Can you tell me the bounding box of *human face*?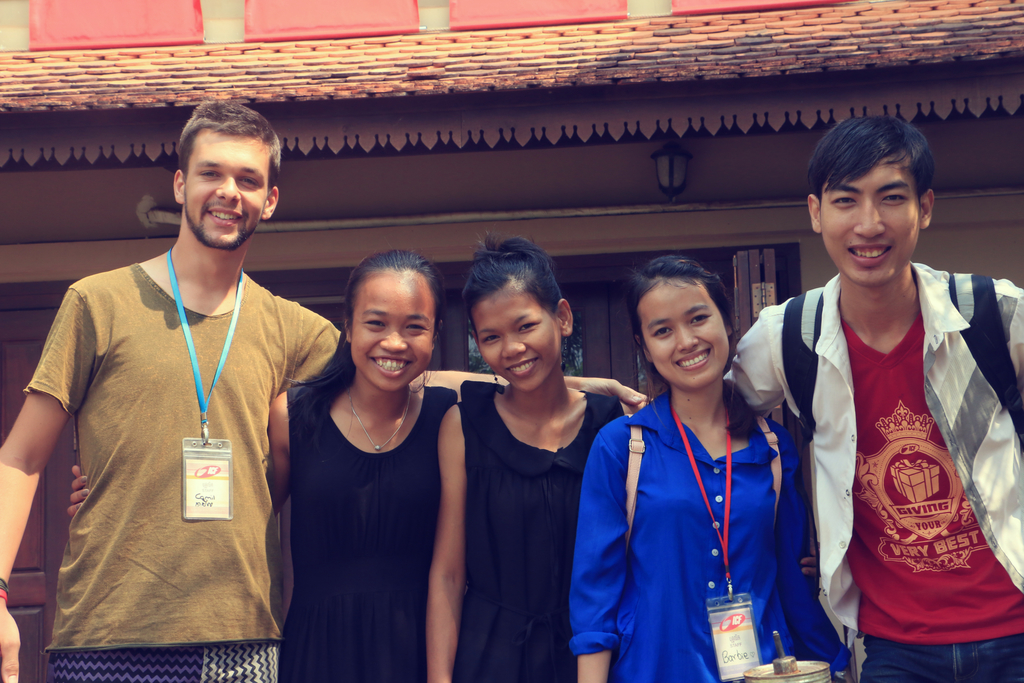
BBox(351, 272, 436, 391).
